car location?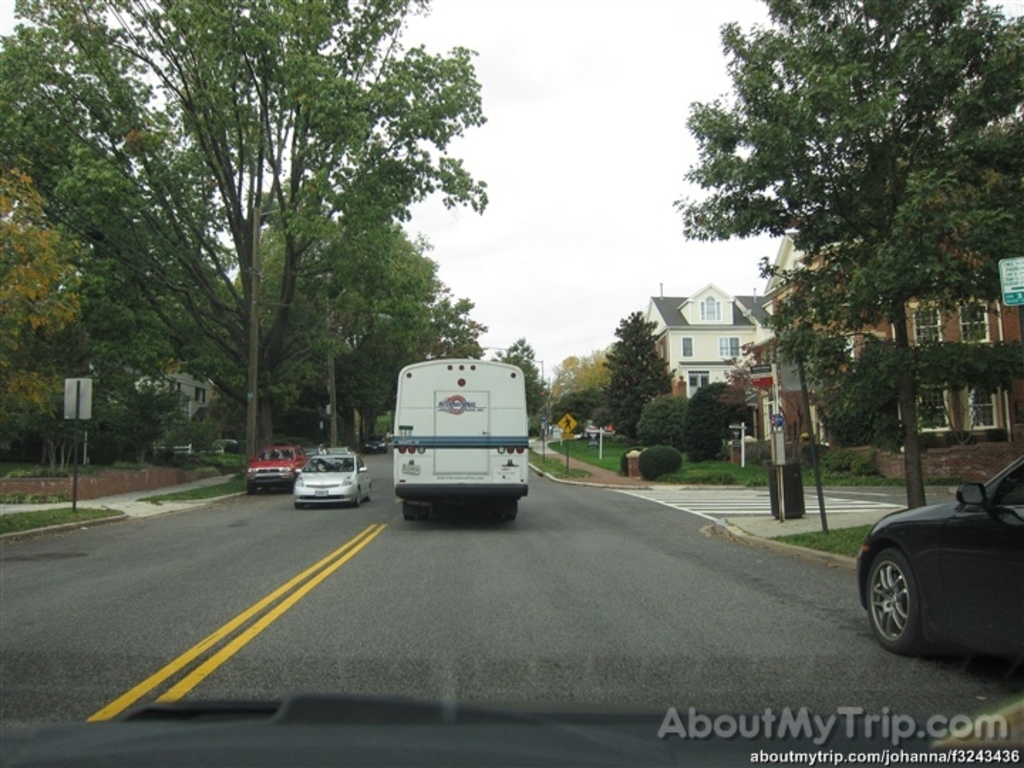
region(363, 432, 387, 451)
